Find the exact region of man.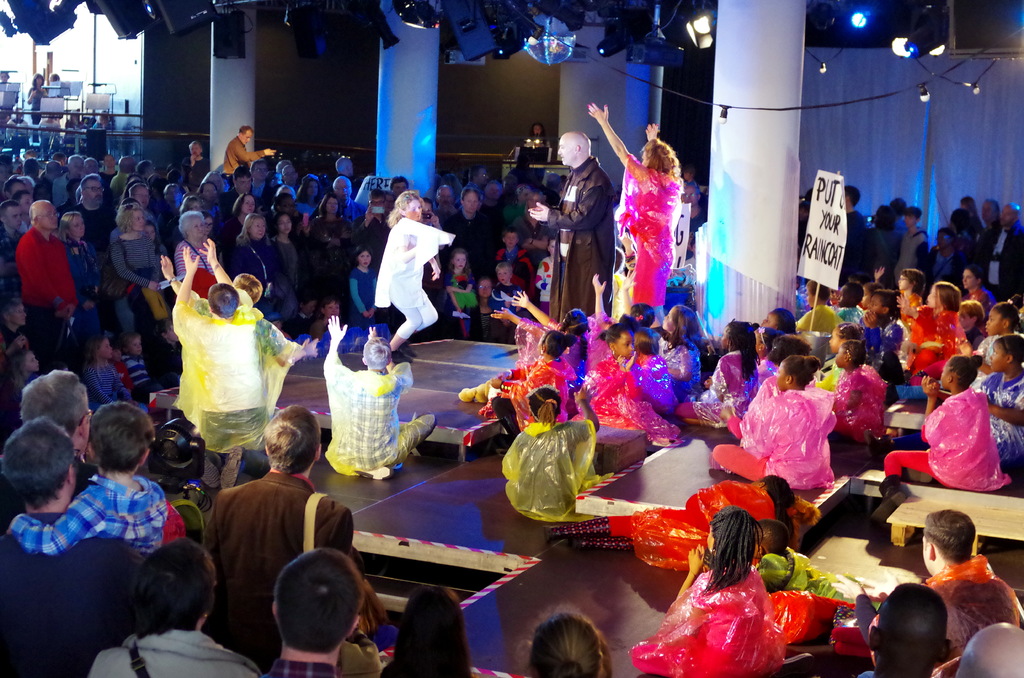
Exact region: box(13, 196, 78, 371).
